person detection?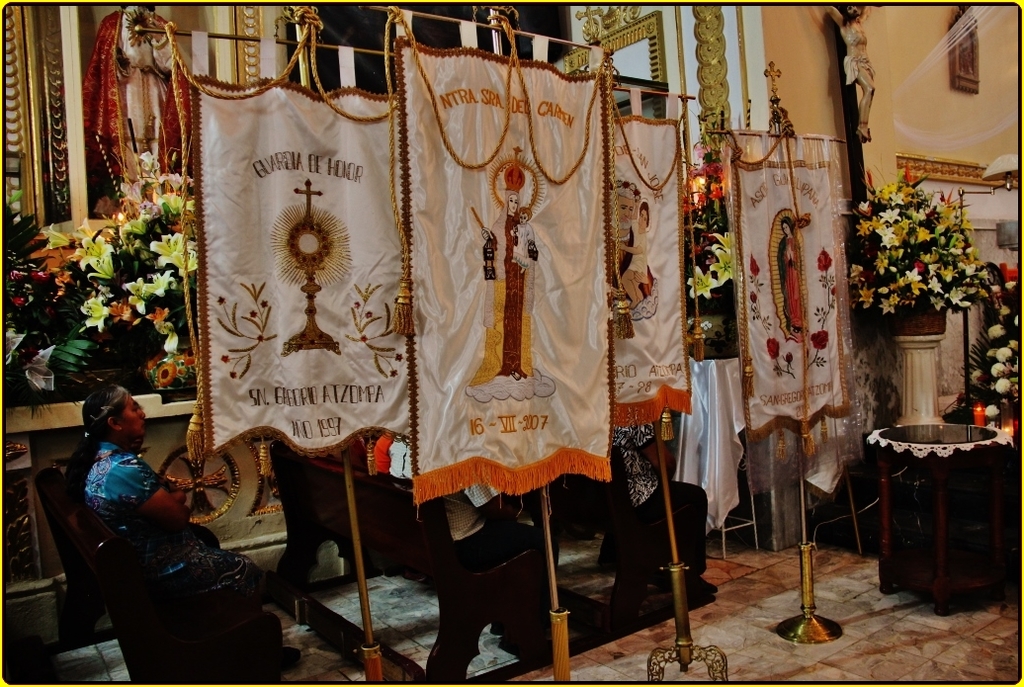
x1=73 y1=382 x2=309 y2=678
